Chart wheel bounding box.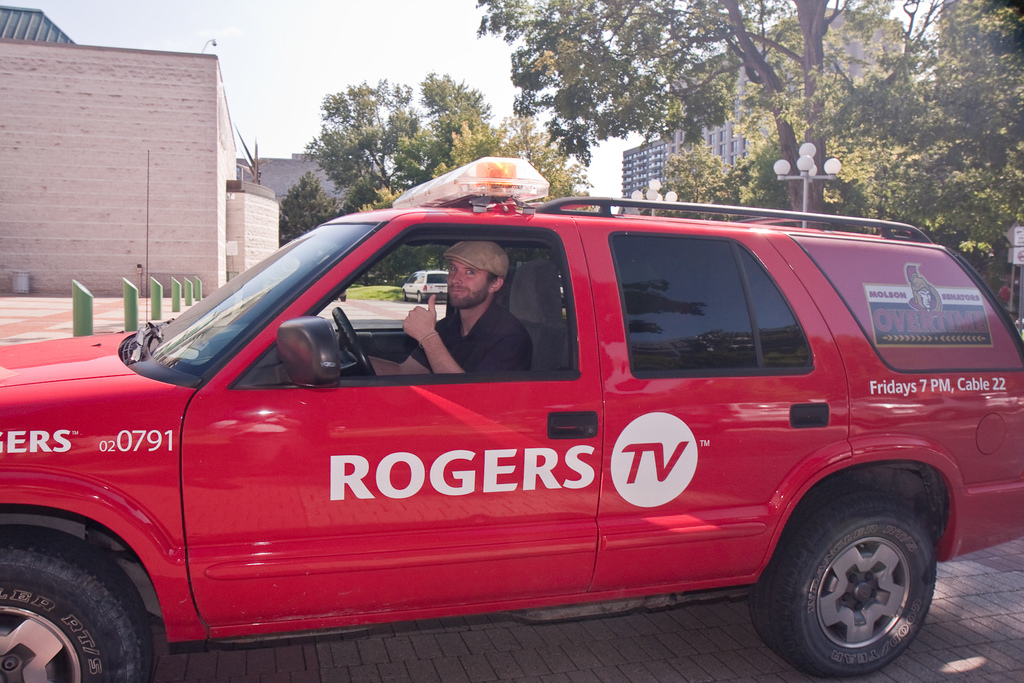
Charted: 340/296/348/303.
